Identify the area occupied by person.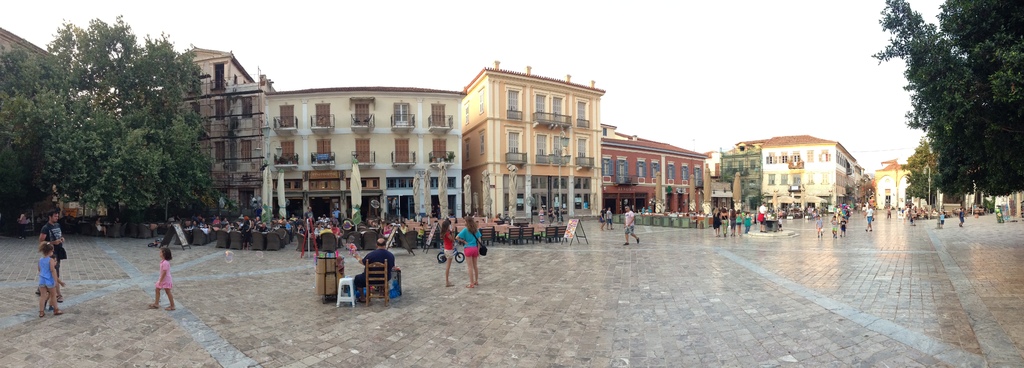
Area: box(95, 214, 109, 237).
